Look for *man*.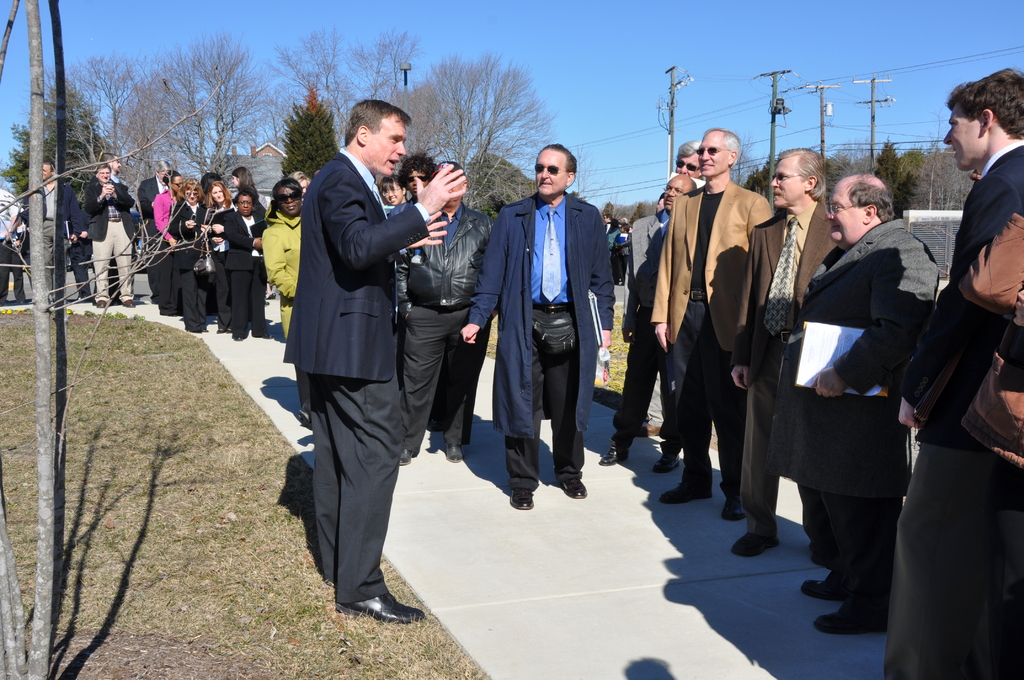
Found: <bbox>728, 156, 842, 546</bbox>.
